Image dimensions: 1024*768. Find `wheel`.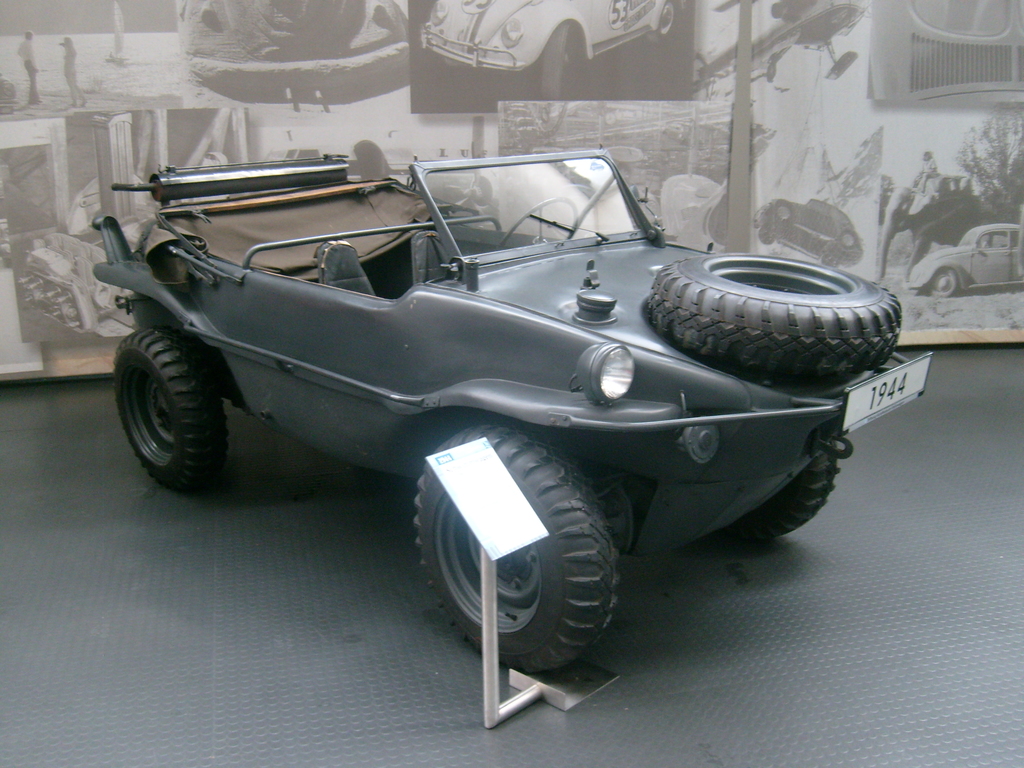
region(922, 266, 955, 299).
